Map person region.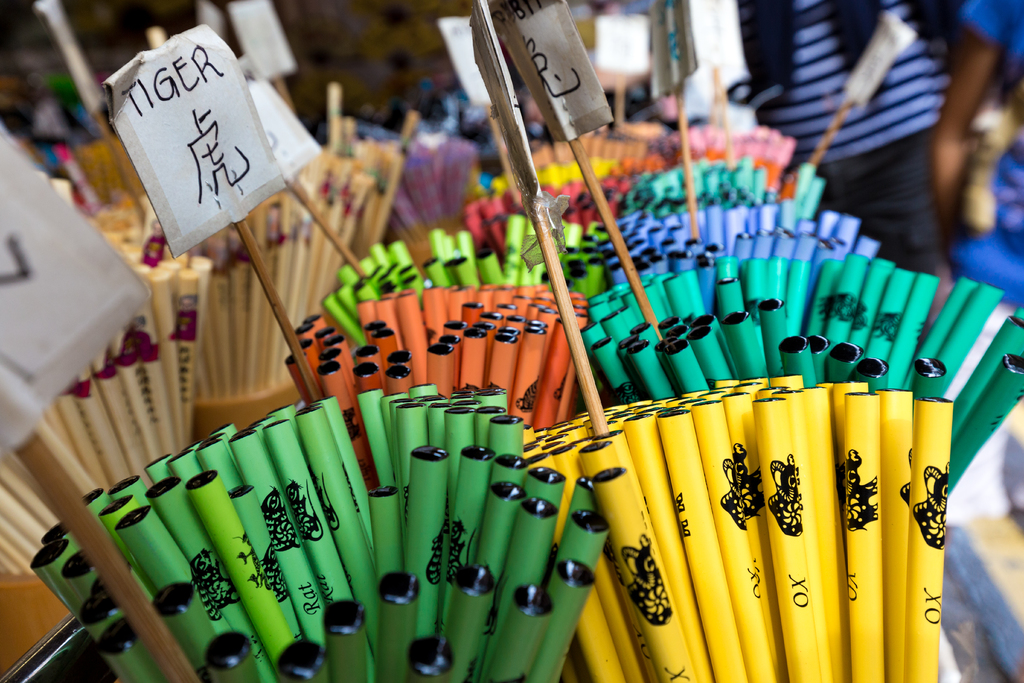
Mapped to 714 0 970 350.
